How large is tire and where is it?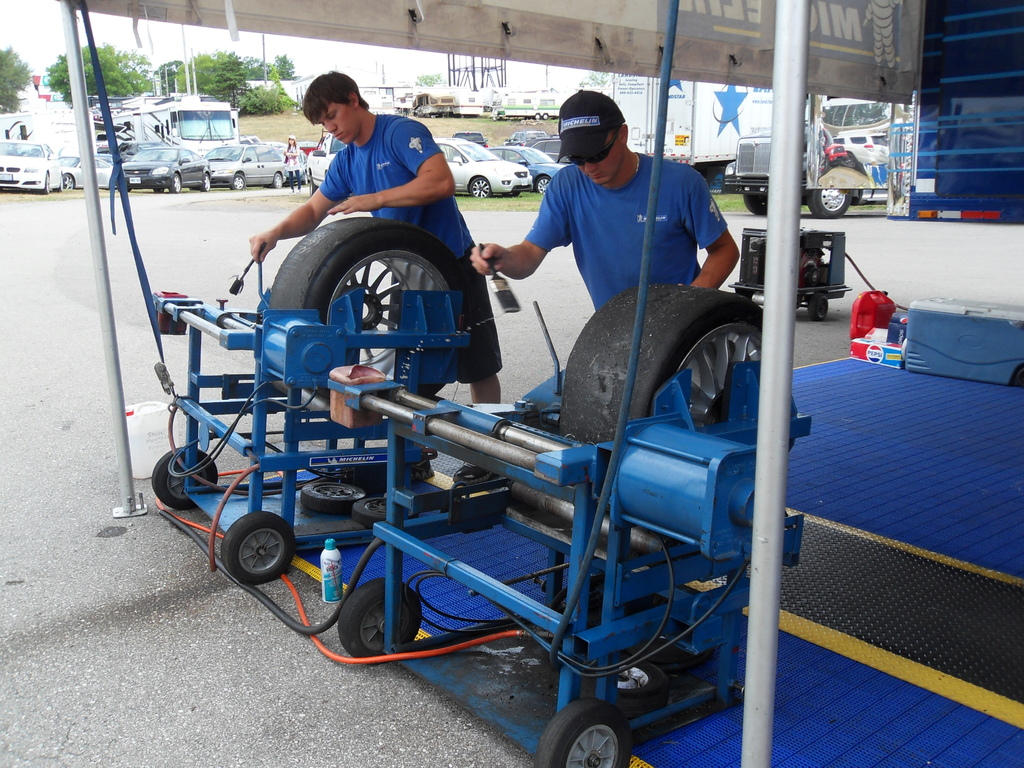
Bounding box: rect(149, 444, 216, 511).
